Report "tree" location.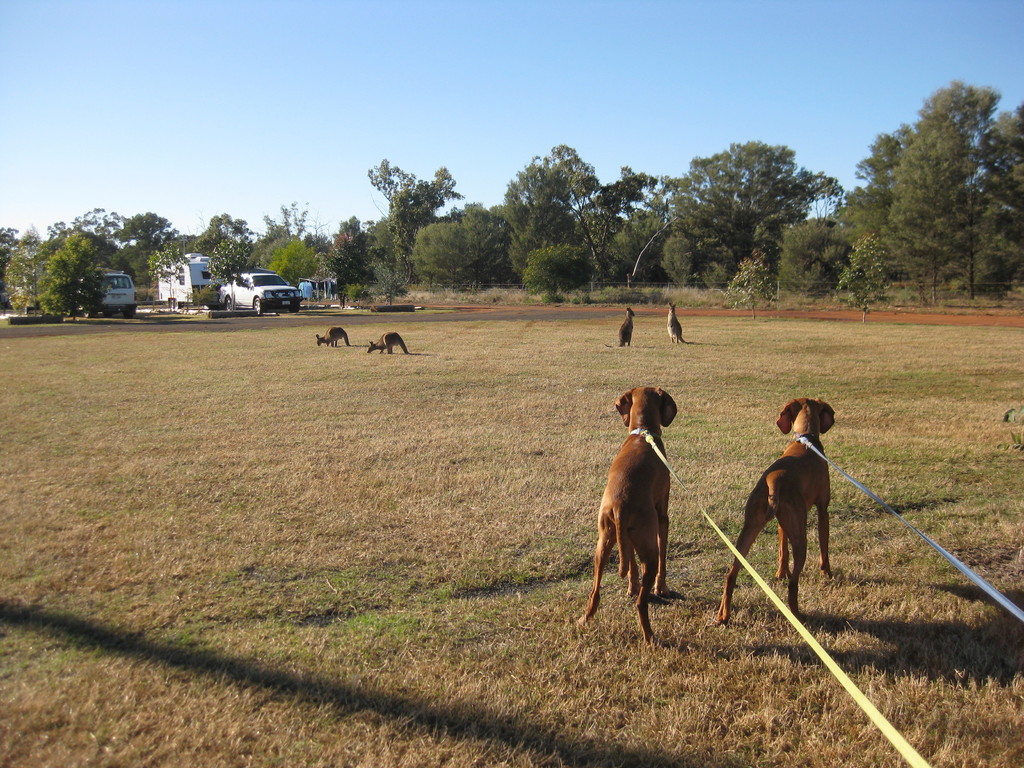
Report: BBox(972, 104, 1023, 275).
